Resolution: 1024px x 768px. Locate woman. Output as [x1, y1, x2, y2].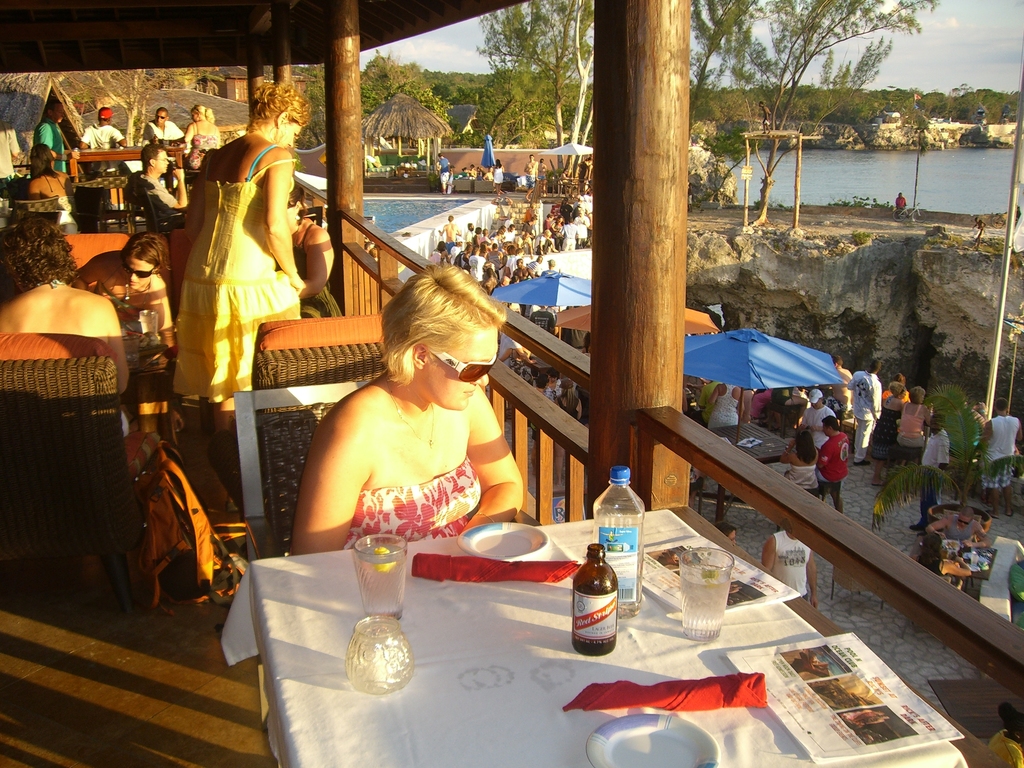
[708, 380, 743, 438].
